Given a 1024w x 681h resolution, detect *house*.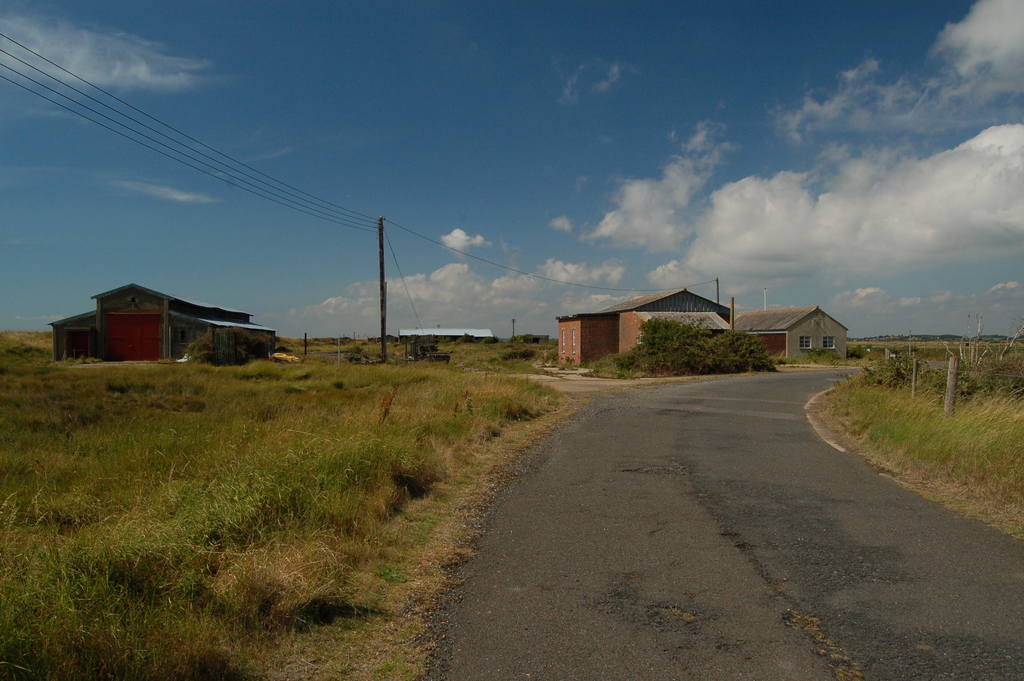
50 284 276 363.
